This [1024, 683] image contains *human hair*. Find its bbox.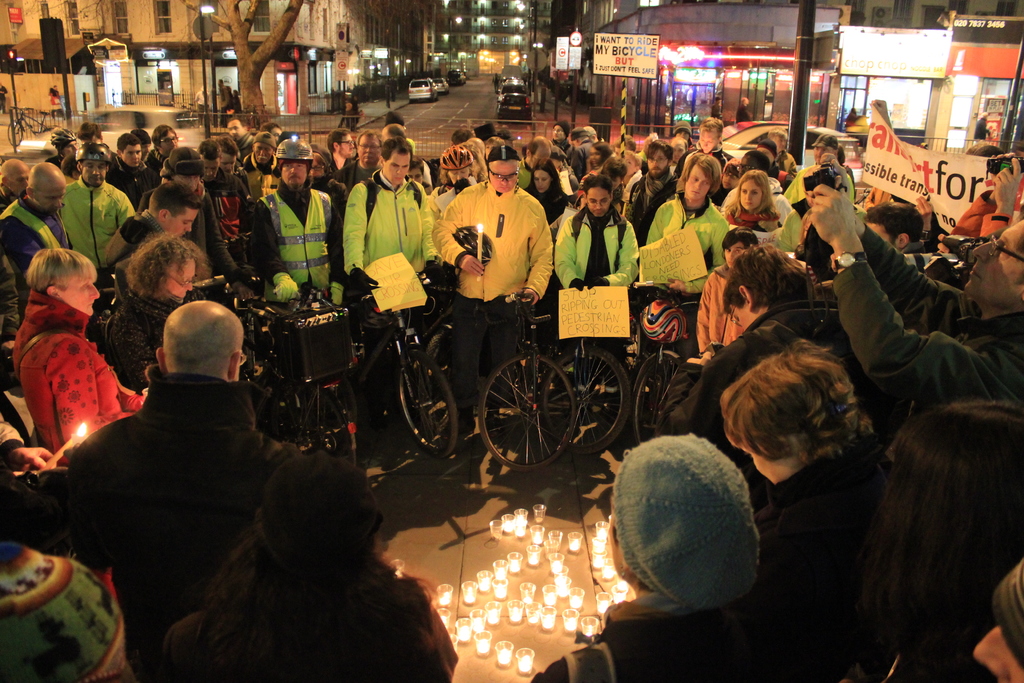
681:153:721:196.
